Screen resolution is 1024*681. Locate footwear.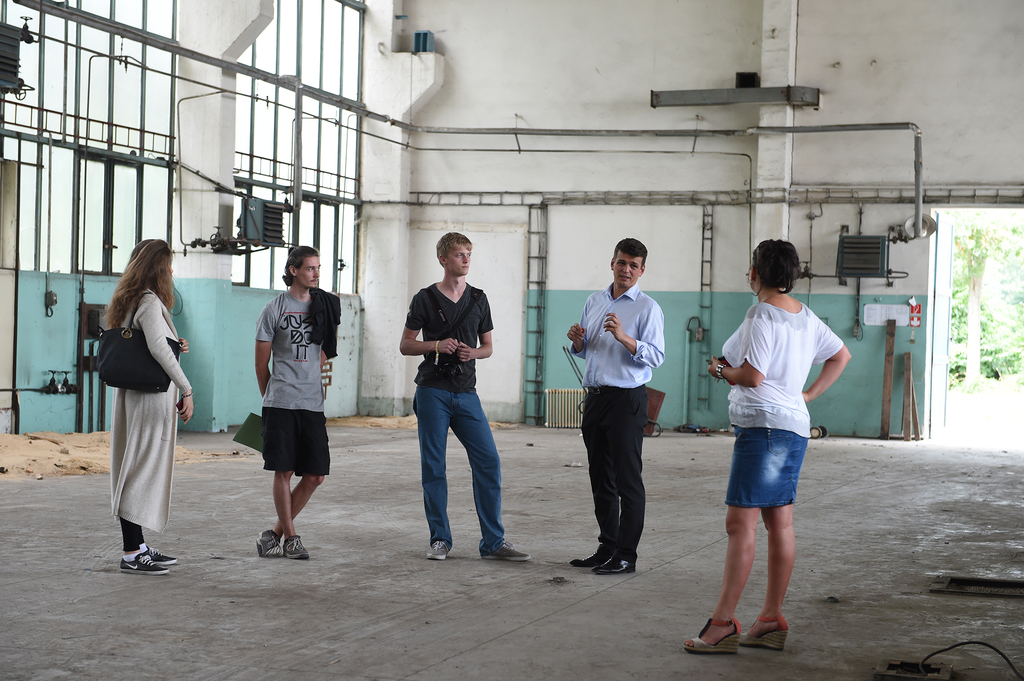
region(570, 545, 608, 567).
